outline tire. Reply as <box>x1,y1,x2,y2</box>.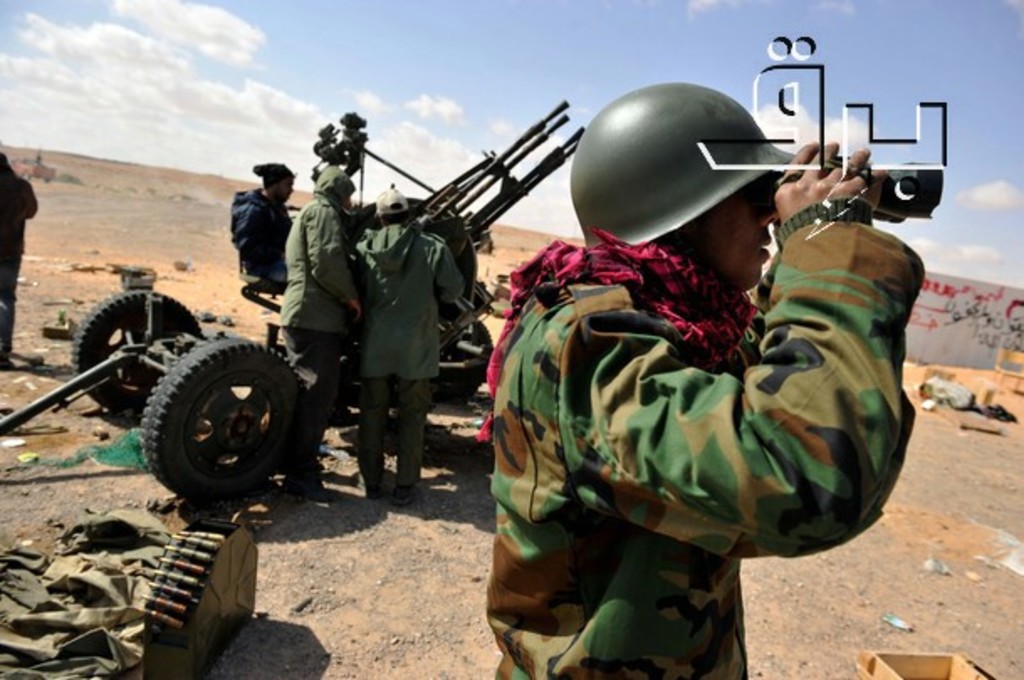
<box>124,337,290,505</box>.
